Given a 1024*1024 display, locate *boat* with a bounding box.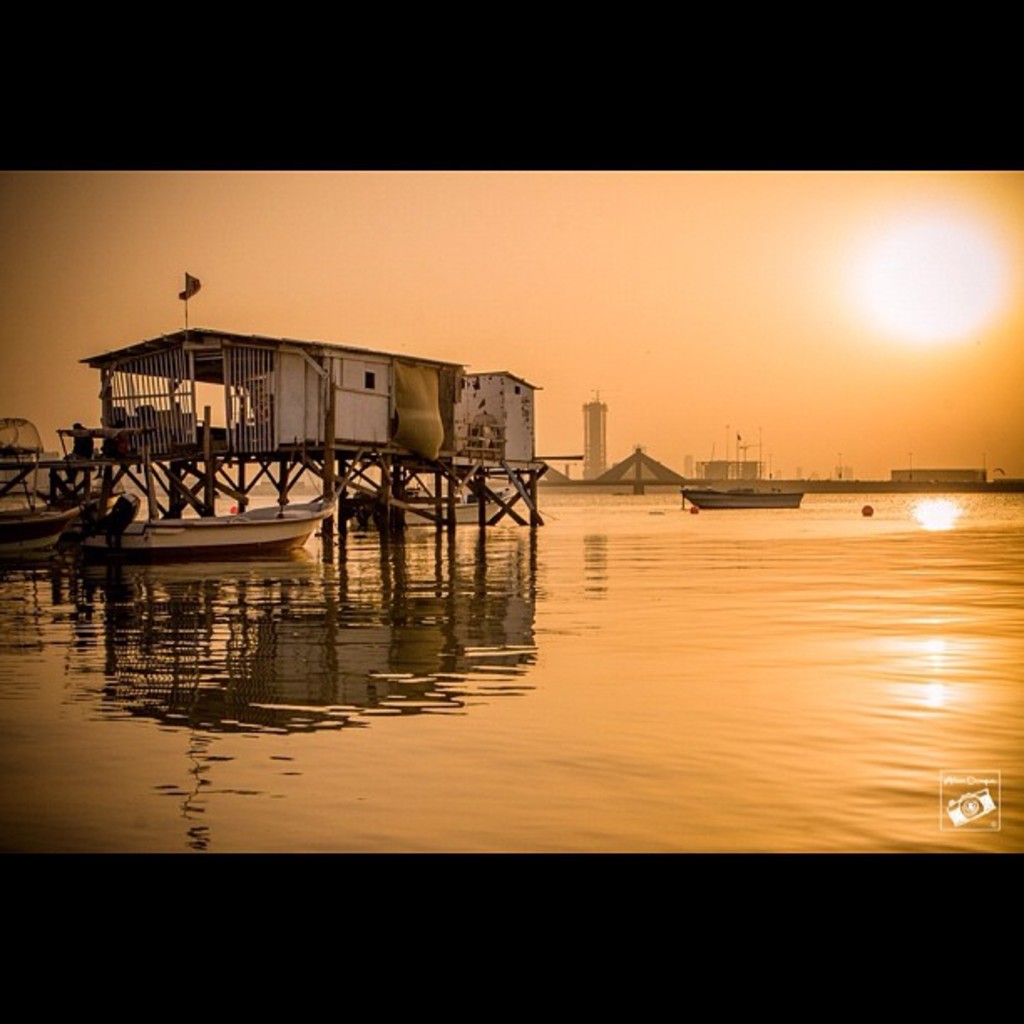
Located: region(69, 495, 336, 566).
